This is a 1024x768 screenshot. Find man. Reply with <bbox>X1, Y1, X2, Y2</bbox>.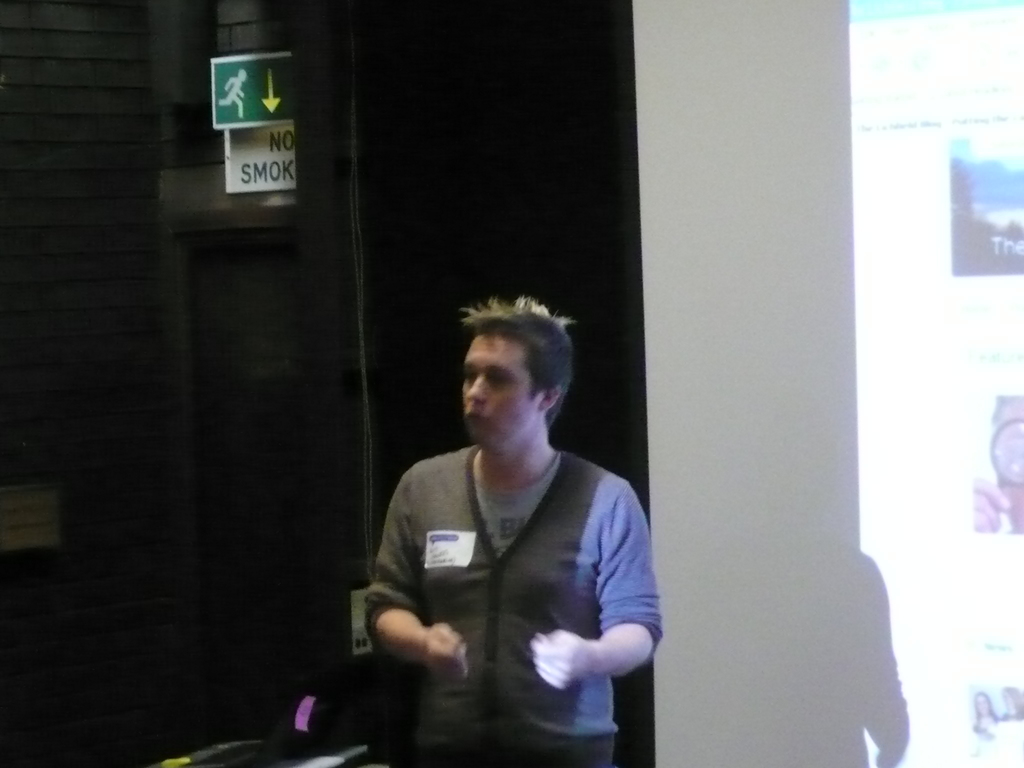
<bbox>340, 292, 662, 767</bbox>.
